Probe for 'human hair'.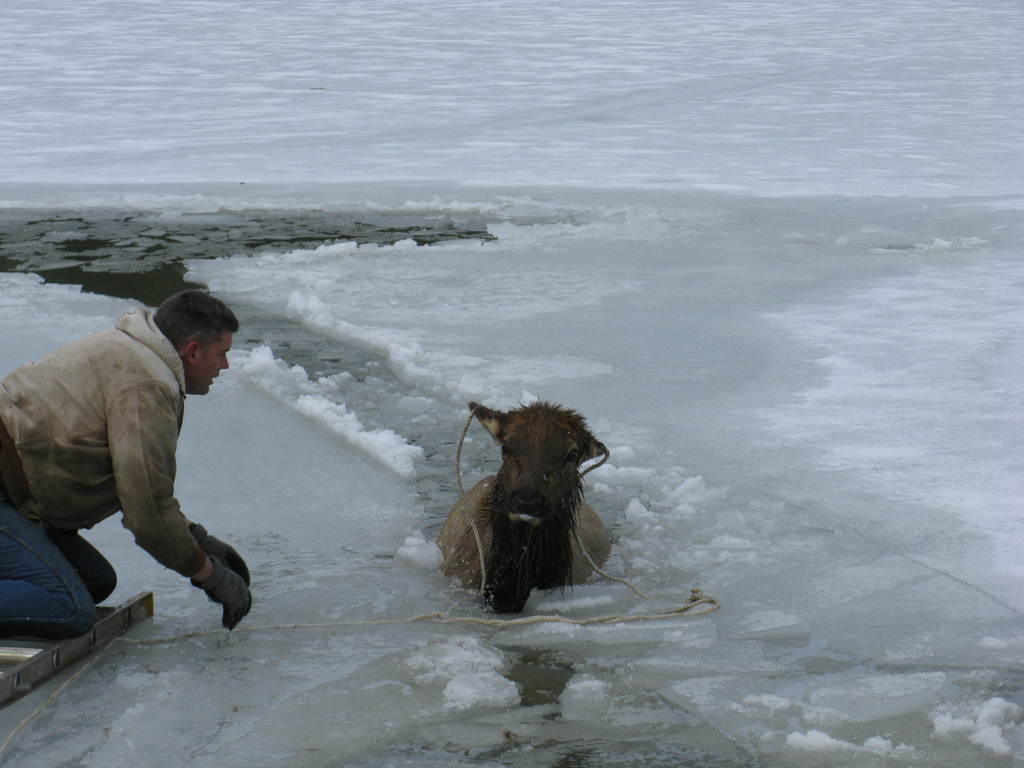
Probe result: x1=147, y1=292, x2=231, y2=380.
